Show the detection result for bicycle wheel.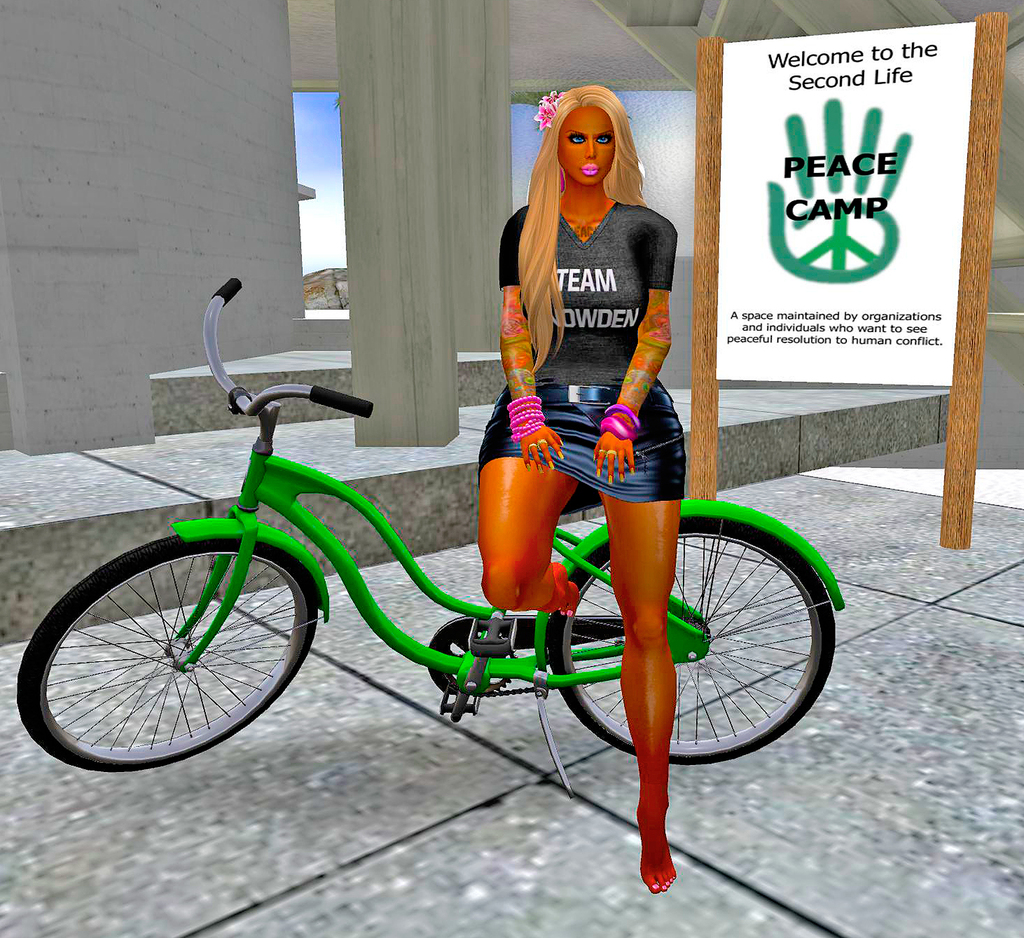
541,517,829,768.
